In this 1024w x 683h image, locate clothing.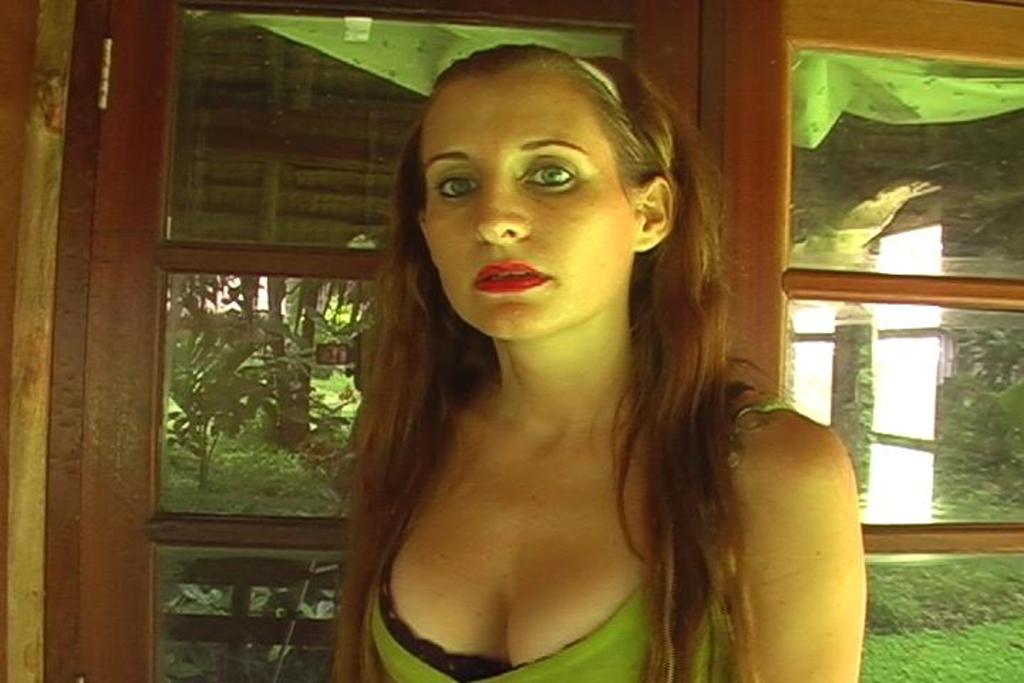
Bounding box: 370:396:779:682.
